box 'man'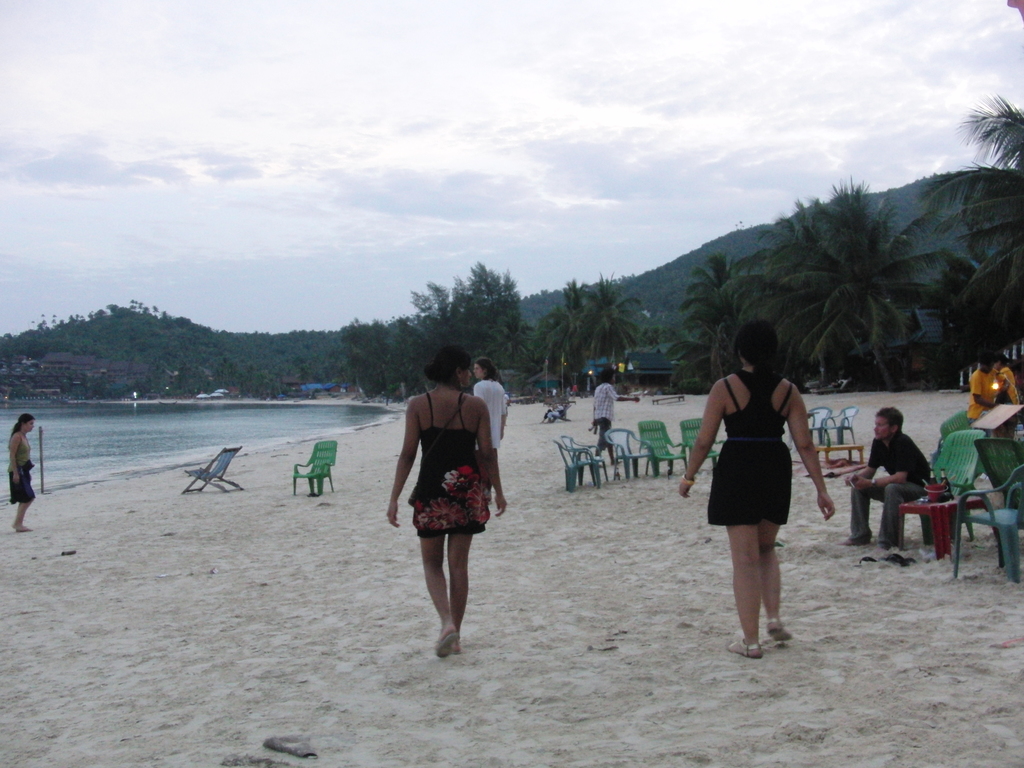
[left=964, top=351, right=1010, bottom=440]
